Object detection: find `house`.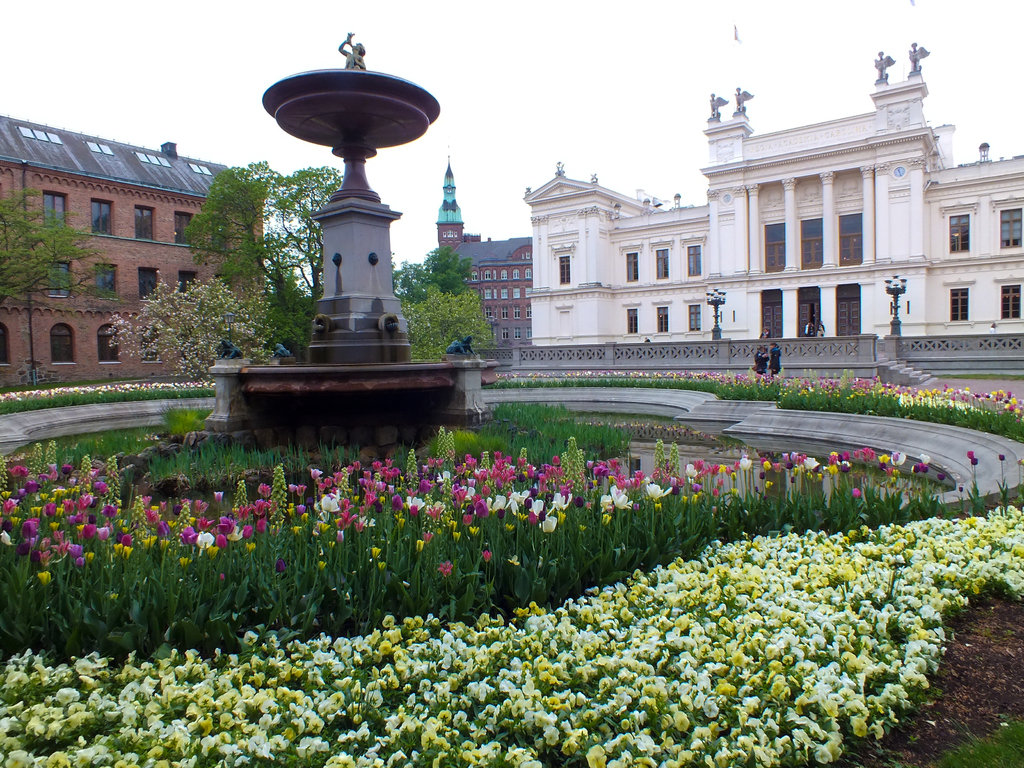
x1=426, y1=157, x2=548, y2=355.
